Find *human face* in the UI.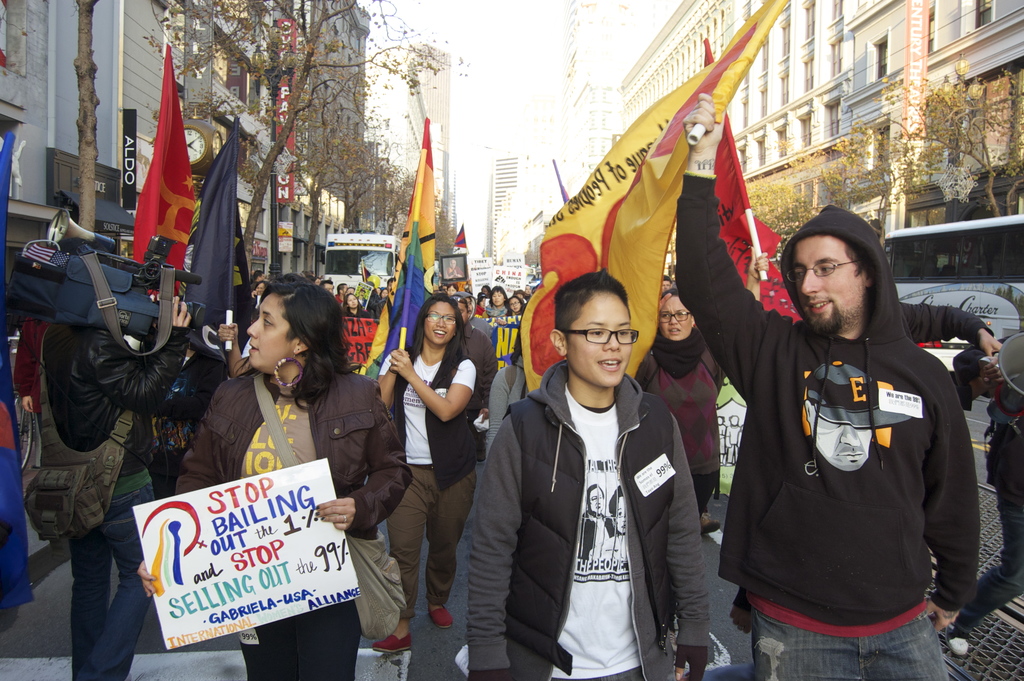
UI element at l=424, t=302, r=454, b=345.
